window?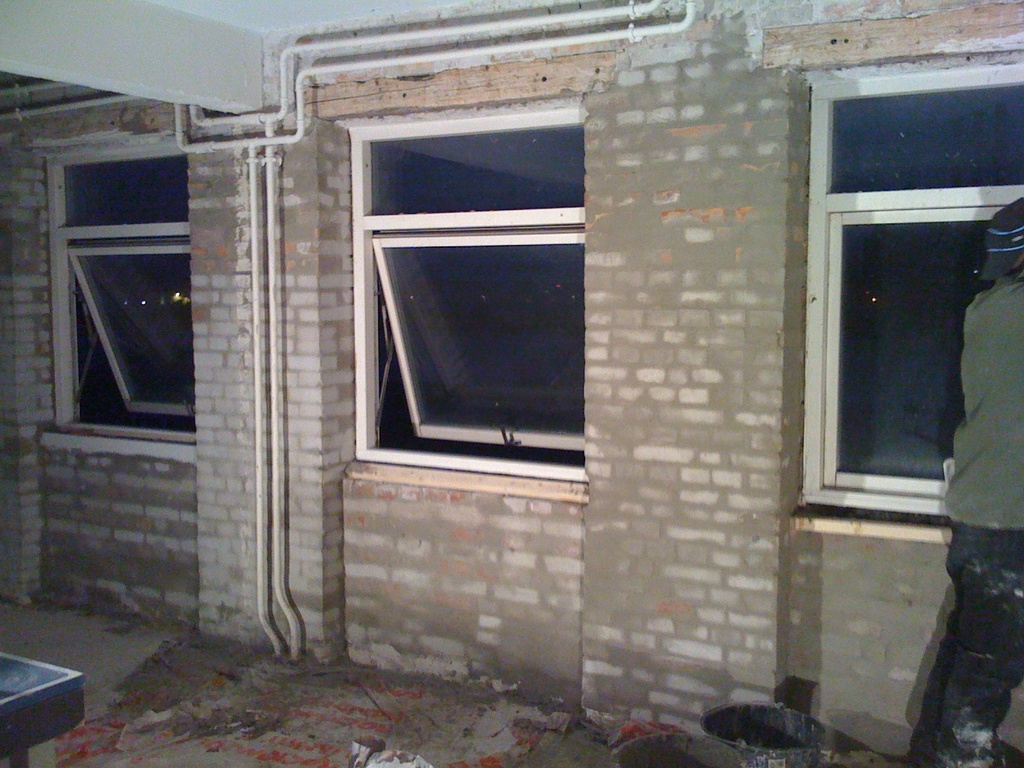
[left=44, top=148, right=198, bottom=474]
